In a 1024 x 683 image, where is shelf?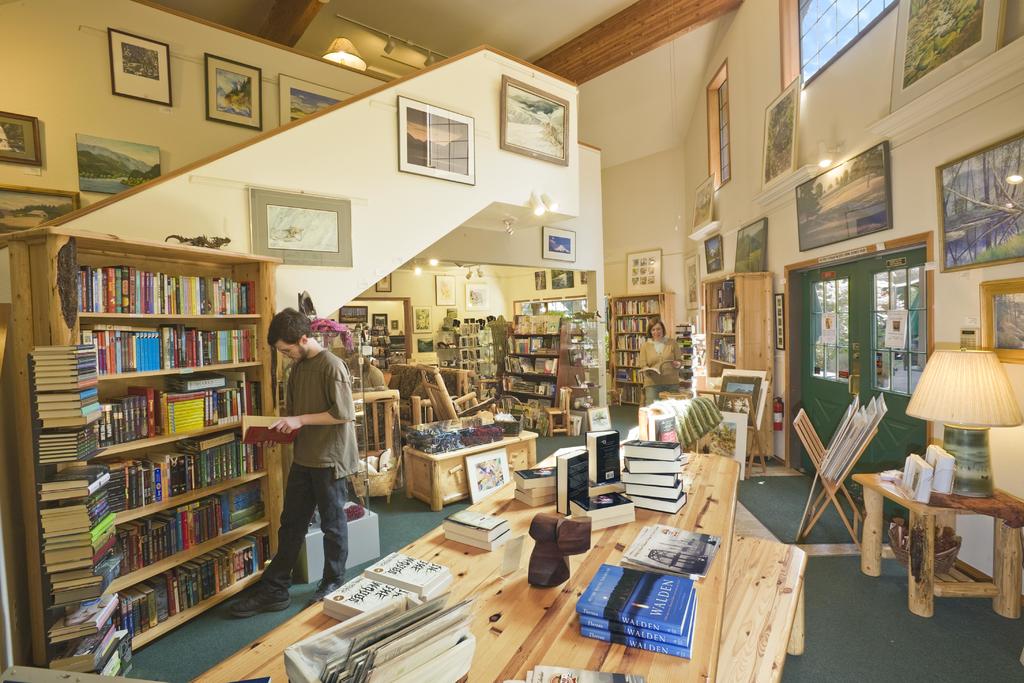
box=[502, 313, 579, 415].
